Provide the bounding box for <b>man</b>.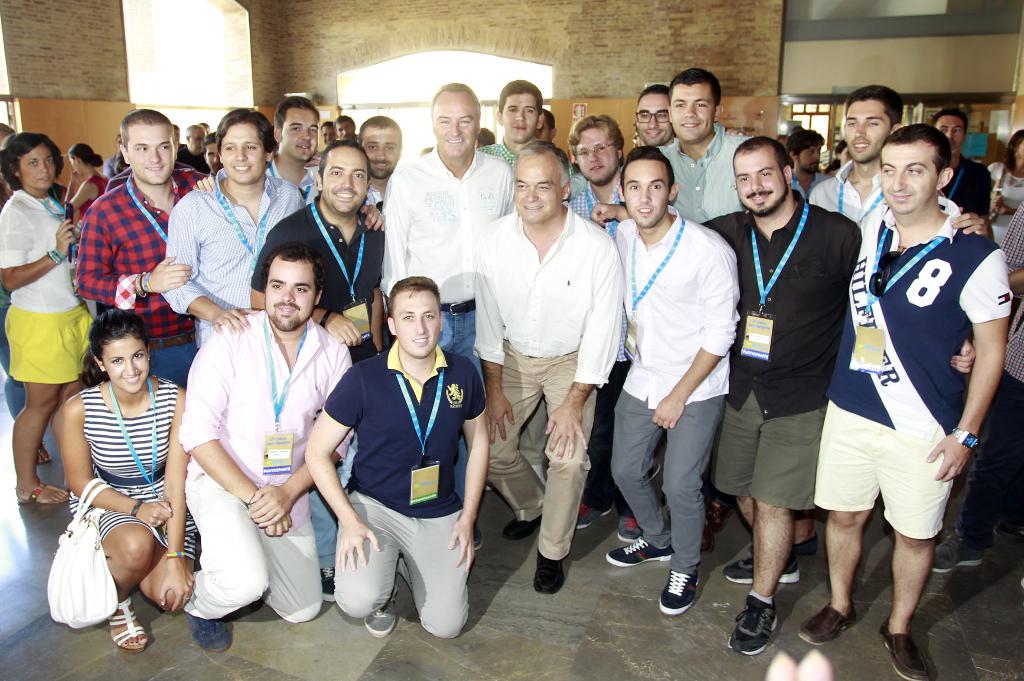
592, 131, 863, 657.
